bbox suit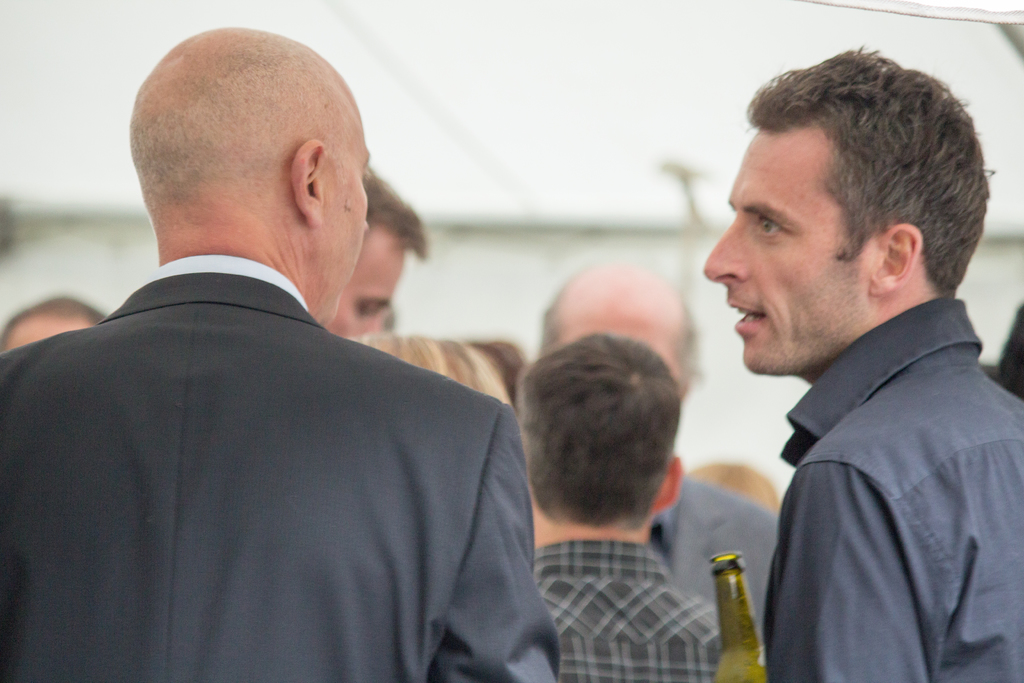
[x1=0, y1=254, x2=563, y2=682]
